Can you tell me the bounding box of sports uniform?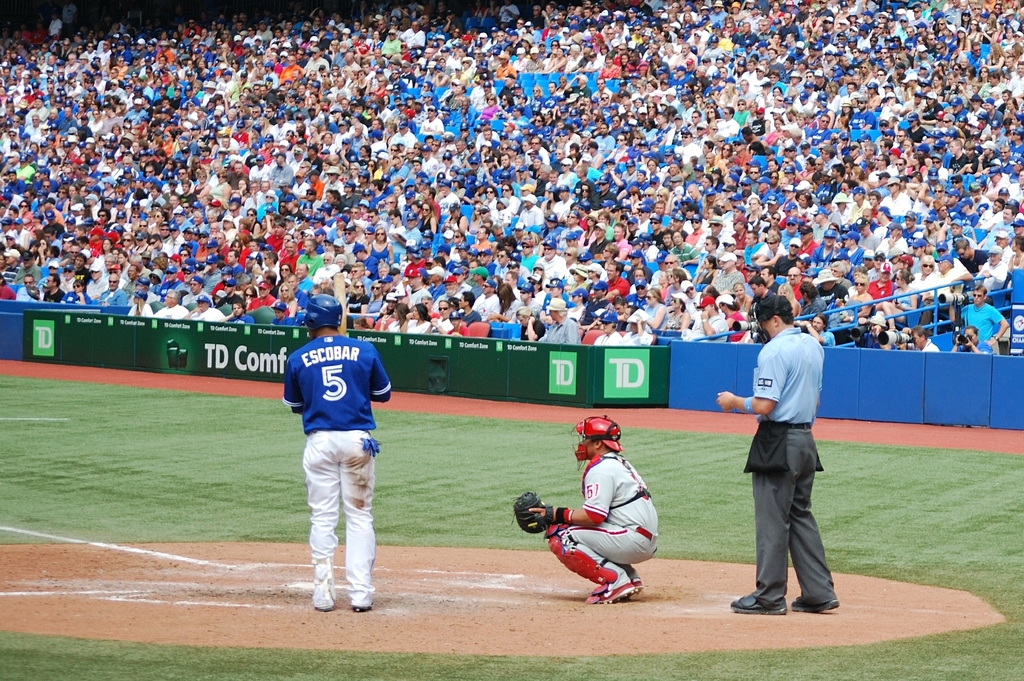
bbox=(547, 460, 660, 594).
